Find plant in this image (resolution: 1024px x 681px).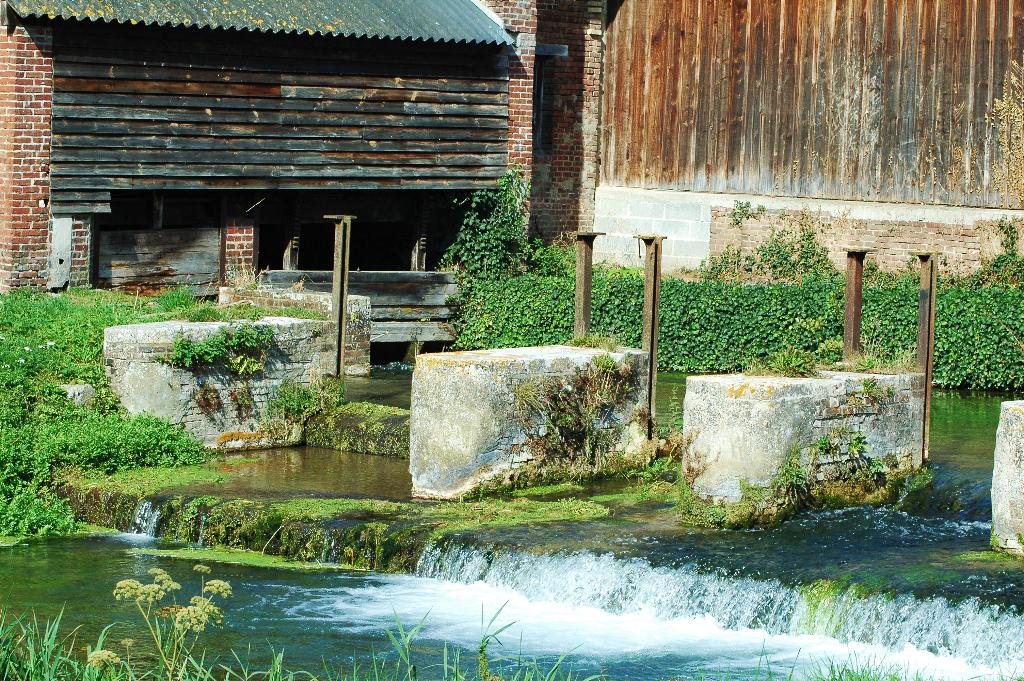
{"left": 744, "top": 206, "right": 842, "bottom": 284}.
